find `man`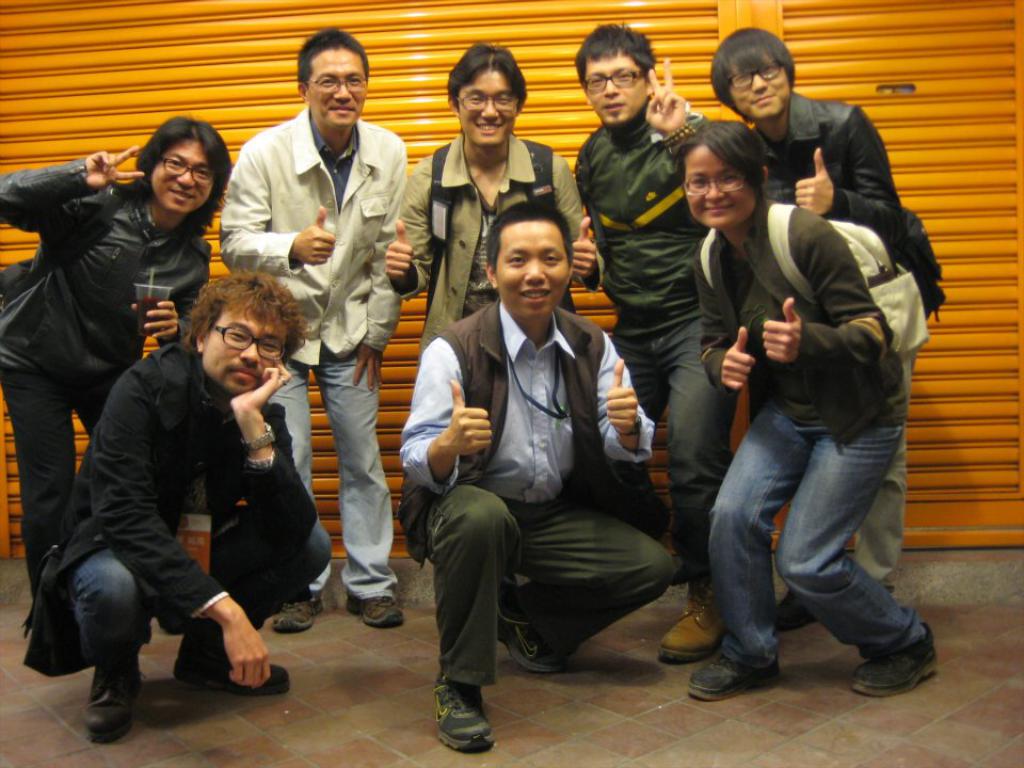
locate(389, 207, 683, 750)
